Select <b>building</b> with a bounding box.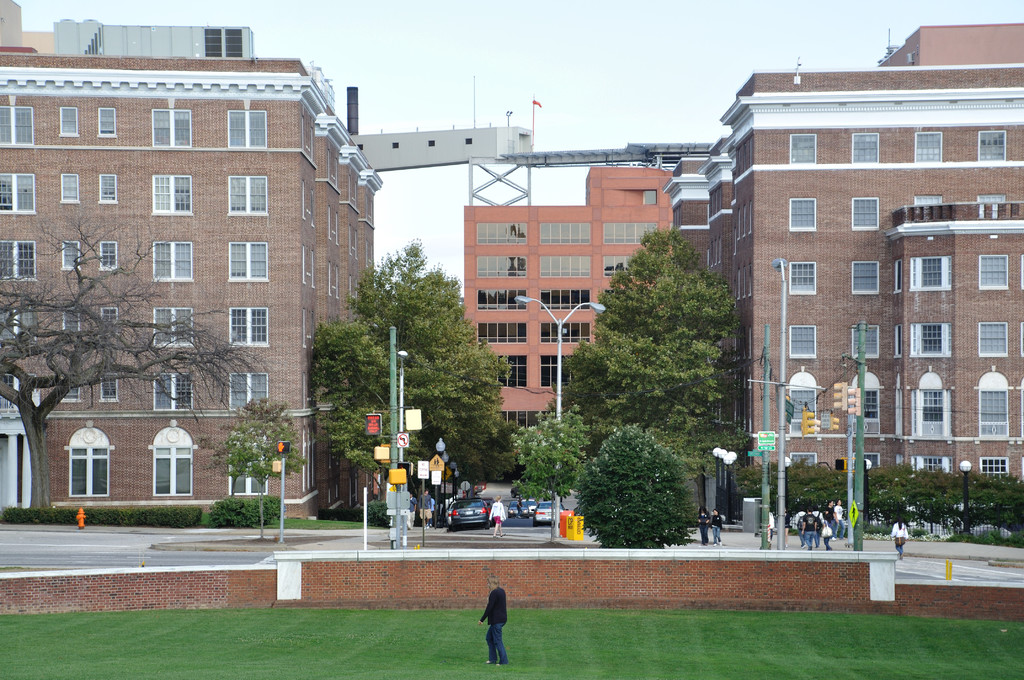
crop(465, 161, 673, 461).
